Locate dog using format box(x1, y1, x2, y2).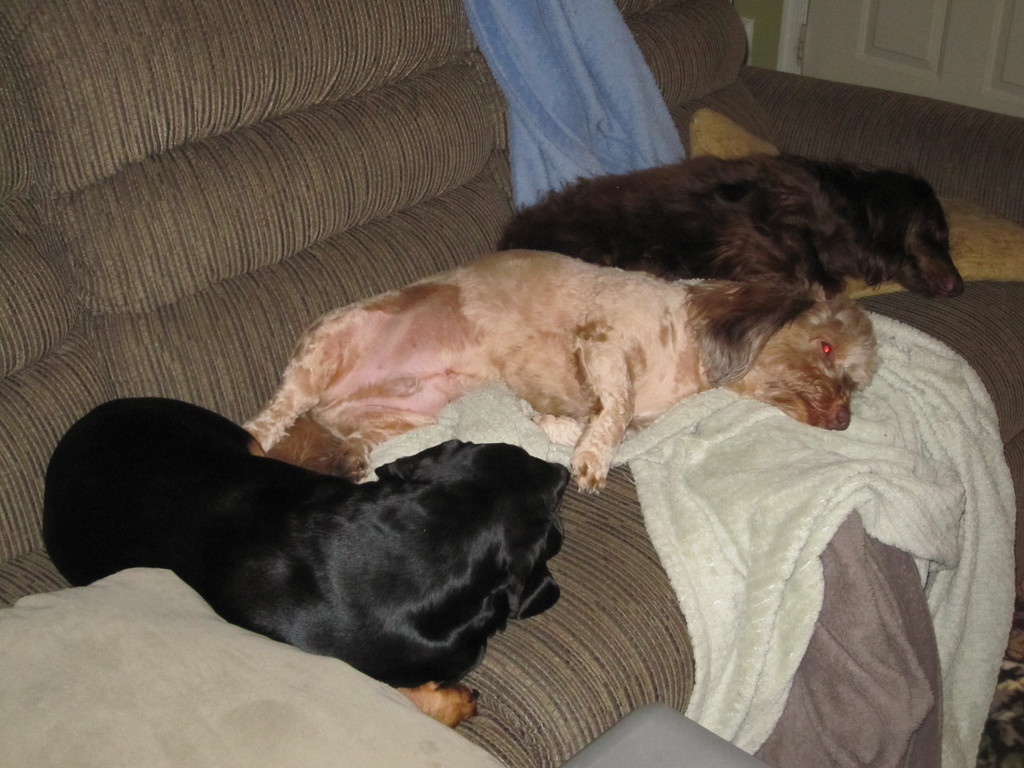
box(241, 246, 886, 497).
